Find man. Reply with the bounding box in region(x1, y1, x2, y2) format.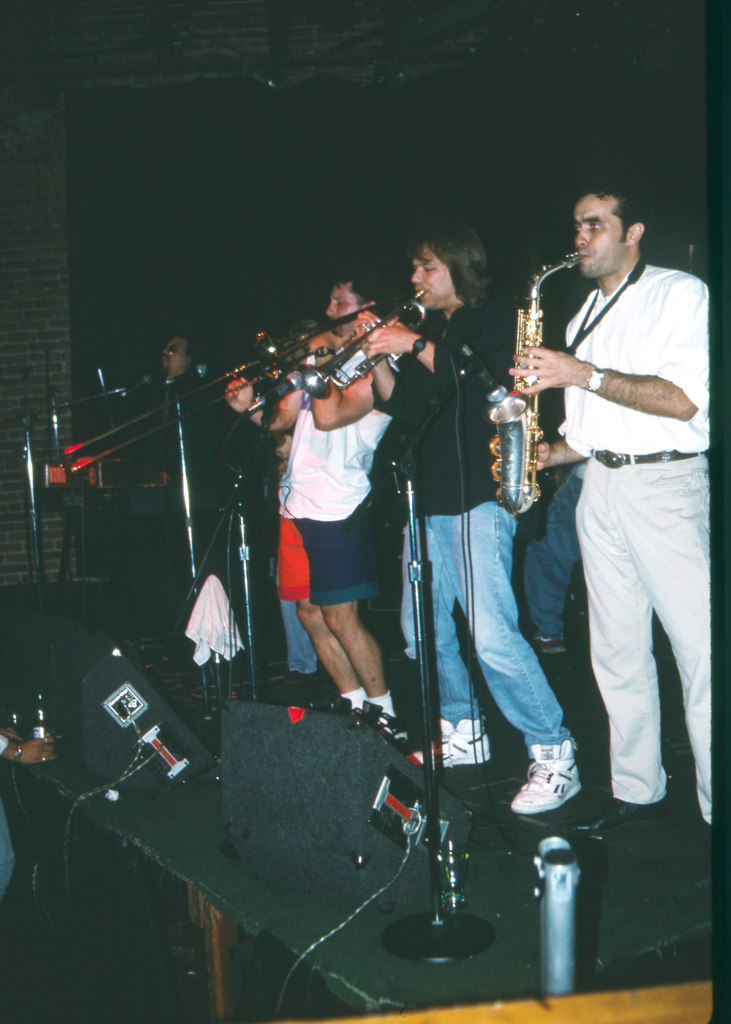
region(229, 330, 353, 706).
